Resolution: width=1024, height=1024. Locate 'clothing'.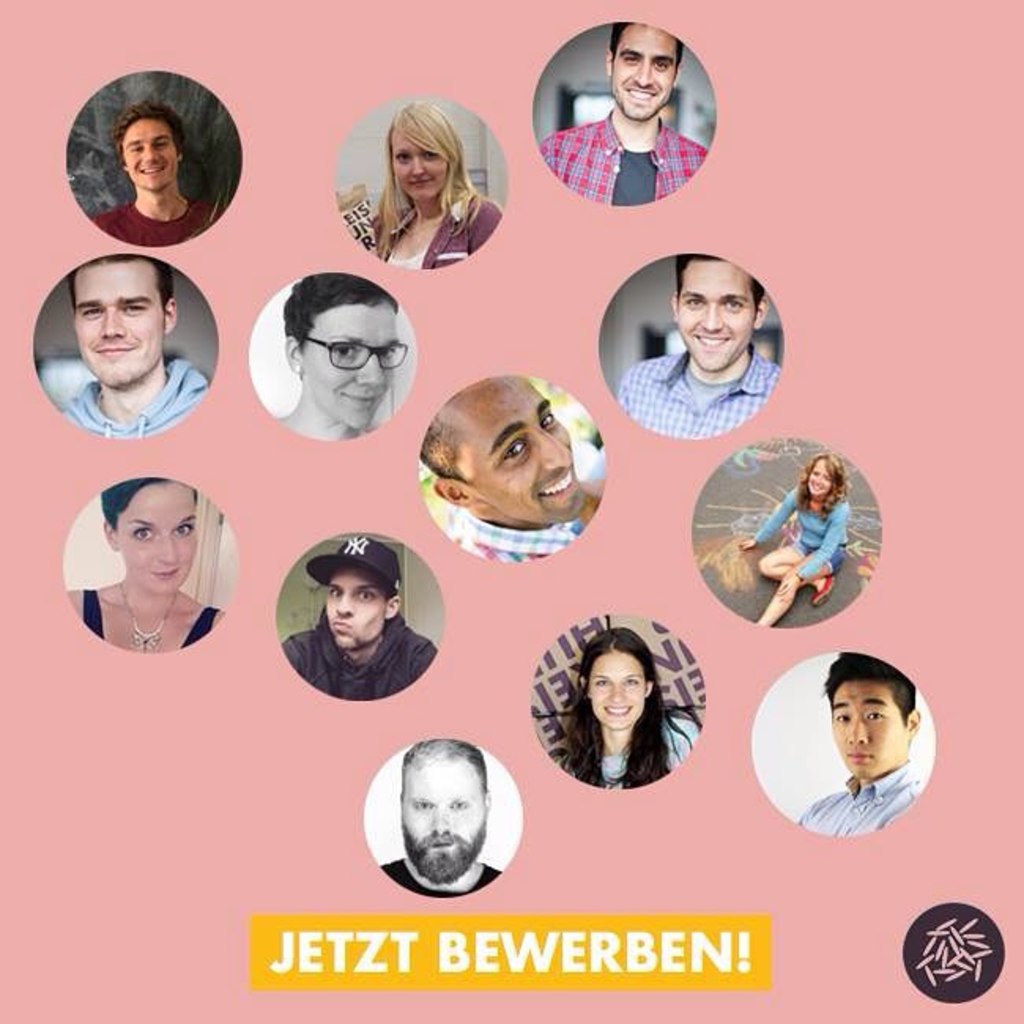
(566,709,685,781).
